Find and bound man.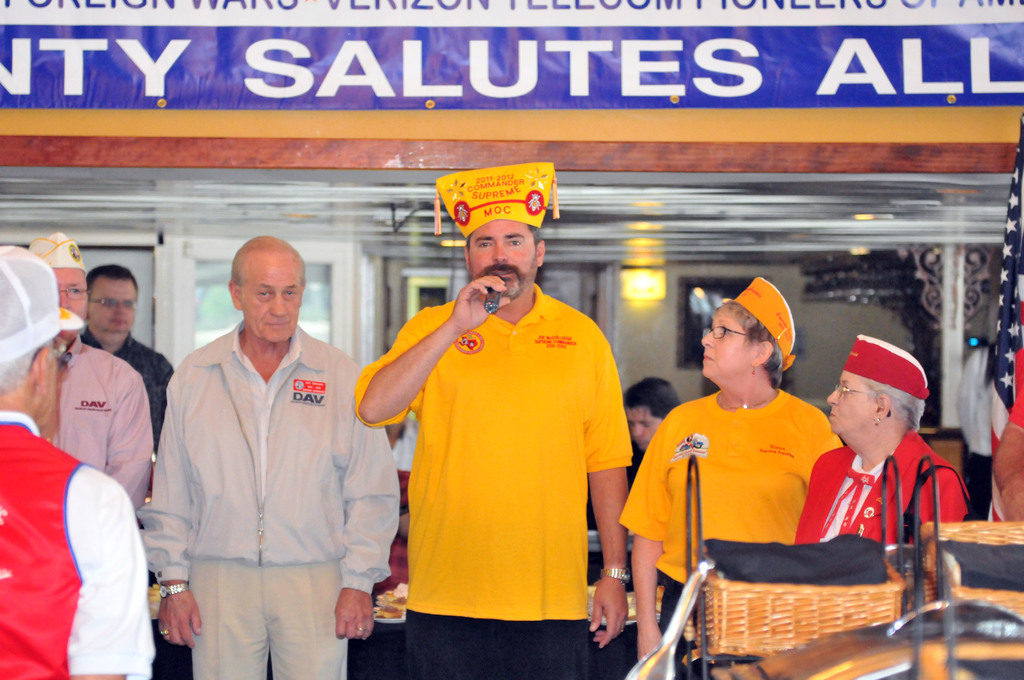
Bound: Rect(23, 231, 150, 519).
